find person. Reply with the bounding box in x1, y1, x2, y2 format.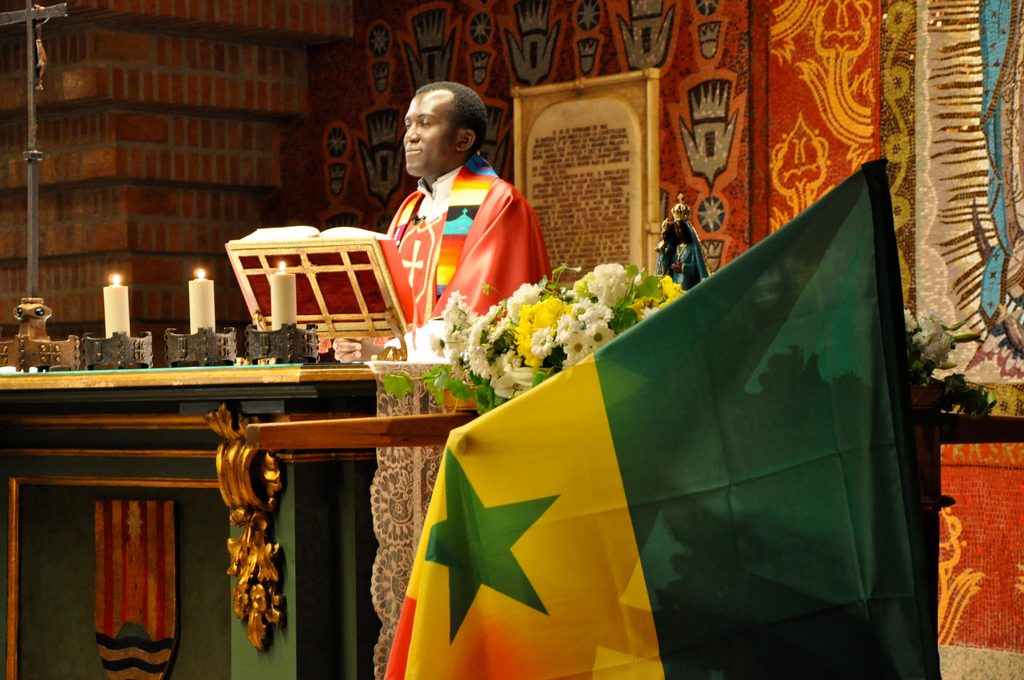
371, 61, 547, 365.
